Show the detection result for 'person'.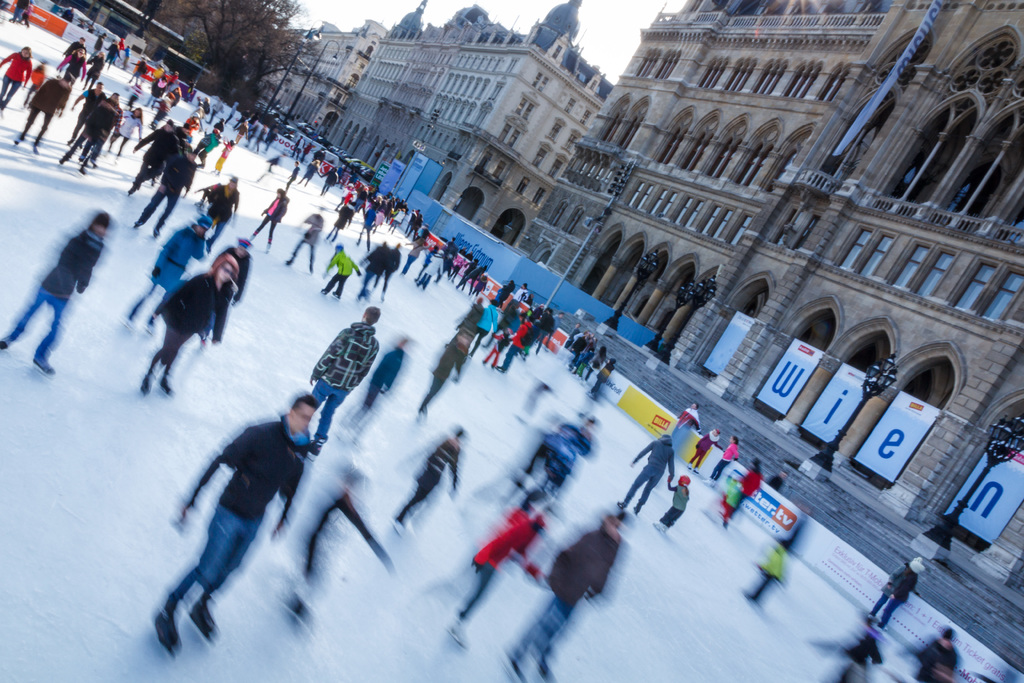
(746, 532, 783, 607).
